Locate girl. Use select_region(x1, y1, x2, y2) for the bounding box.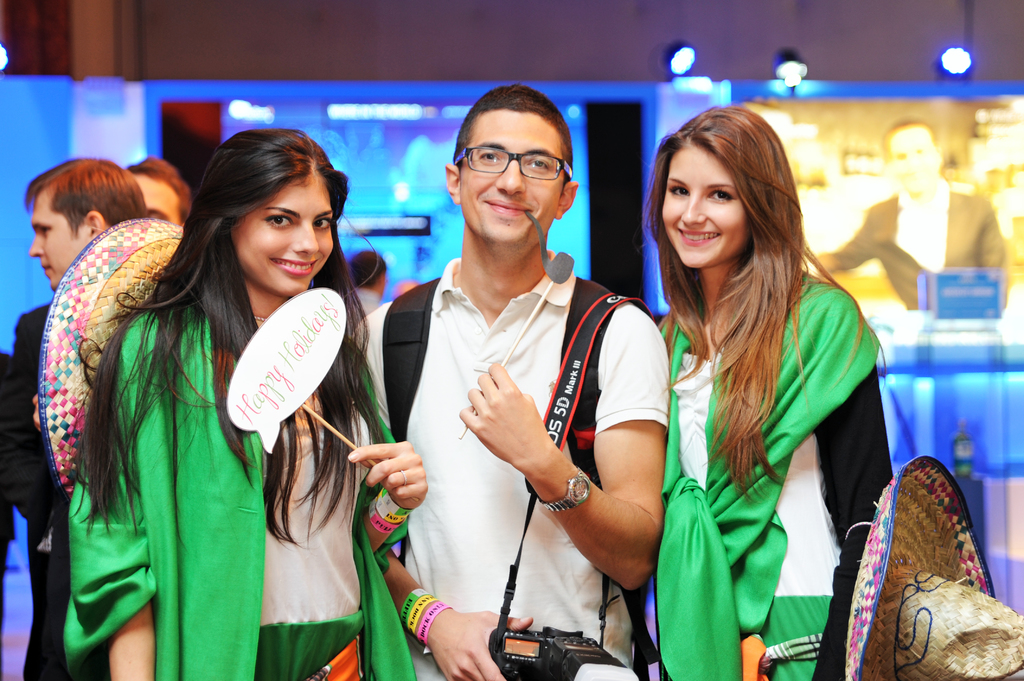
select_region(72, 127, 424, 680).
